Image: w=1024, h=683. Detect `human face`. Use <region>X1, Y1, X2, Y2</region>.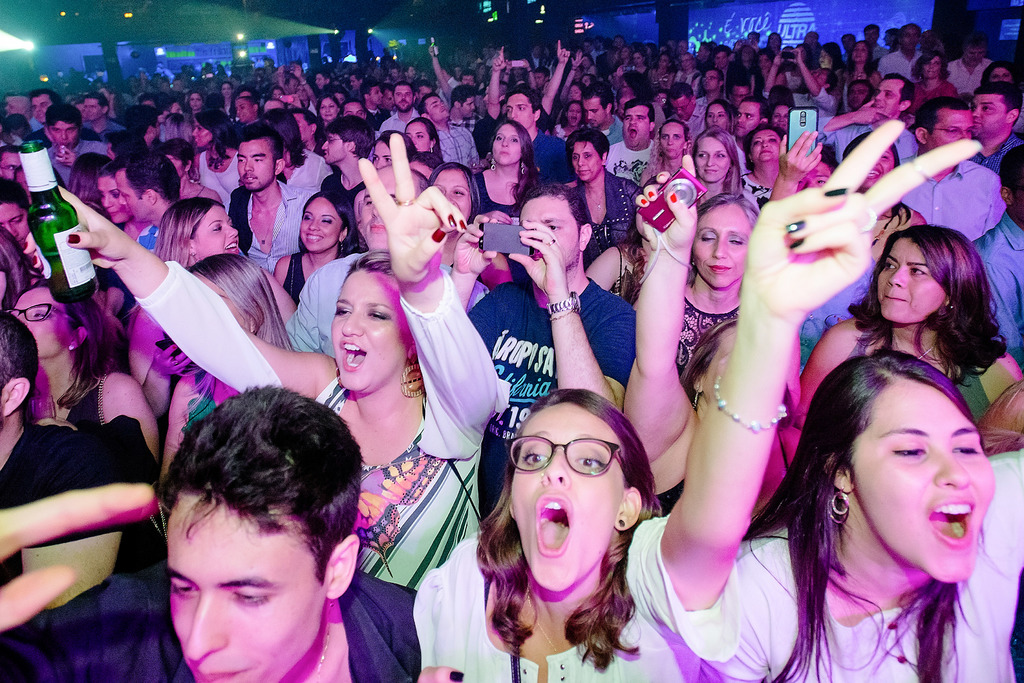
<region>188, 92, 202, 110</region>.
